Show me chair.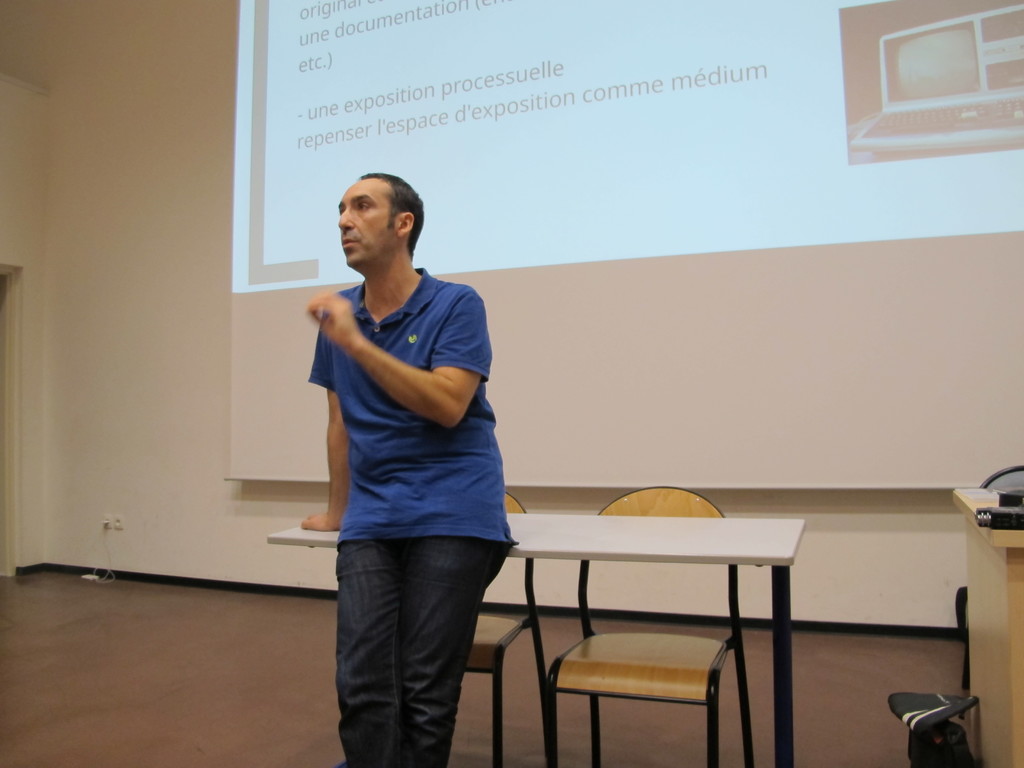
chair is here: bbox=(527, 499, 723, 761).
